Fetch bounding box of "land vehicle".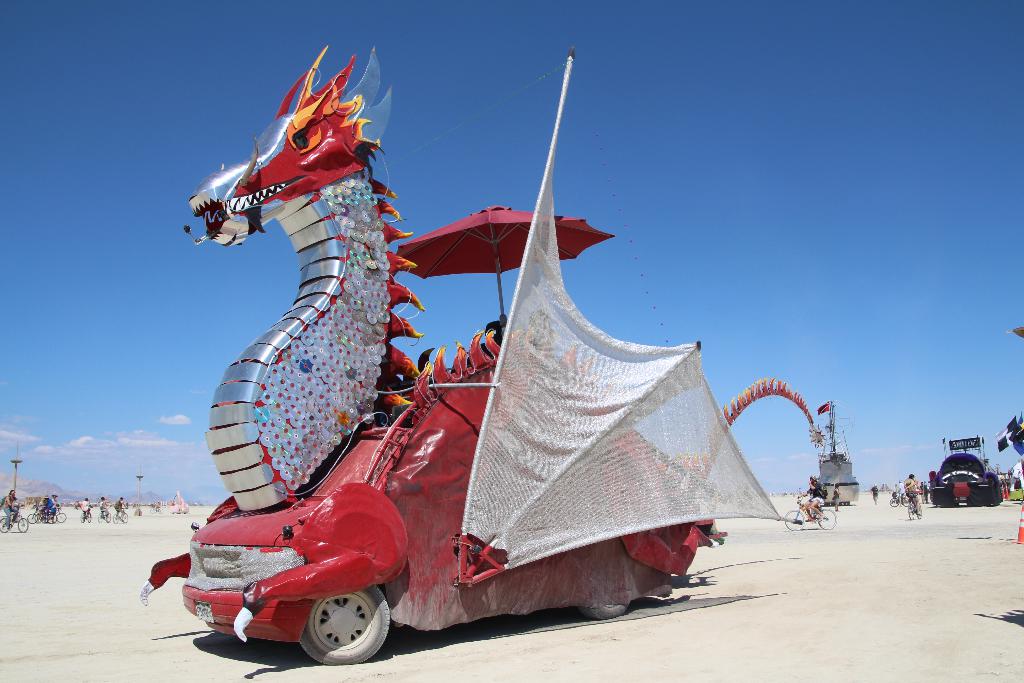
Bbox: l=173, t=81, r=839, b=637.
